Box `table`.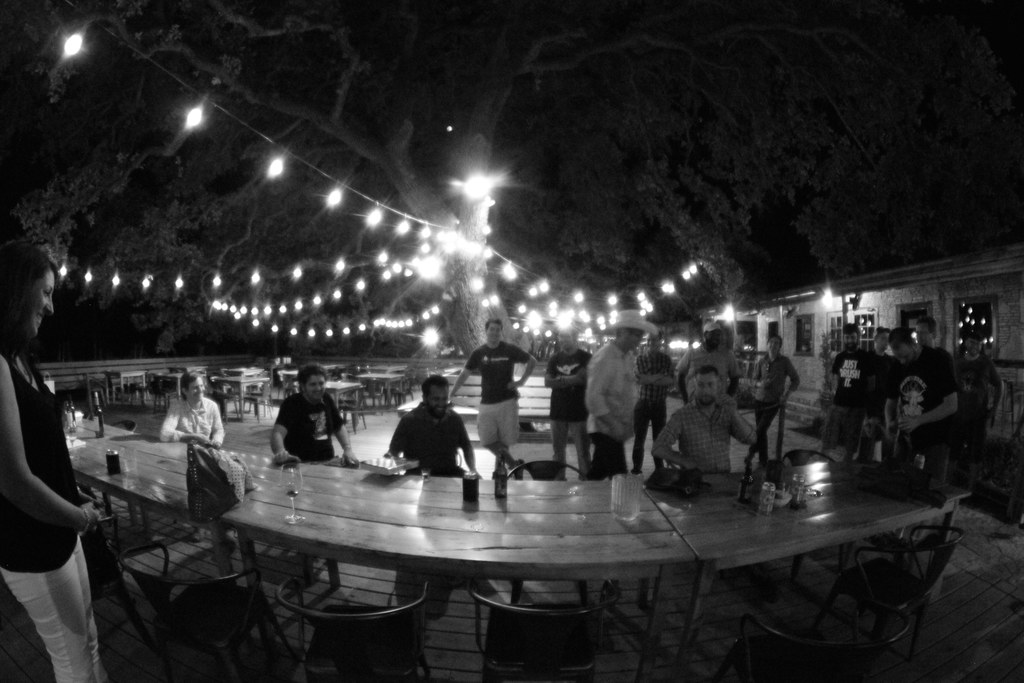
636,457,973,682.
